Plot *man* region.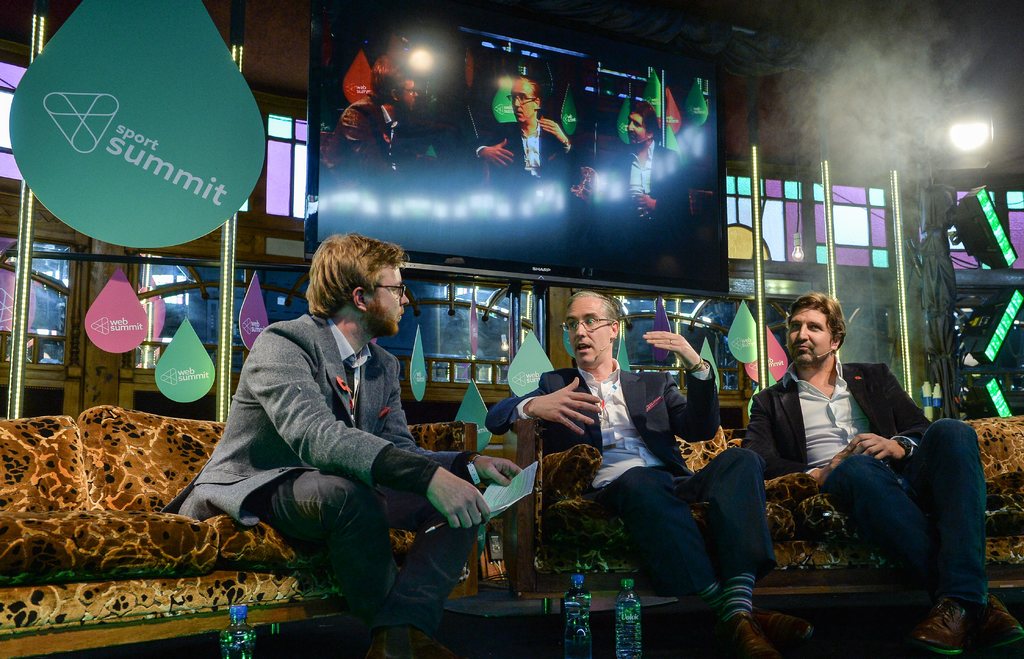
Plotted at locate(590, 101, 689, 222).
